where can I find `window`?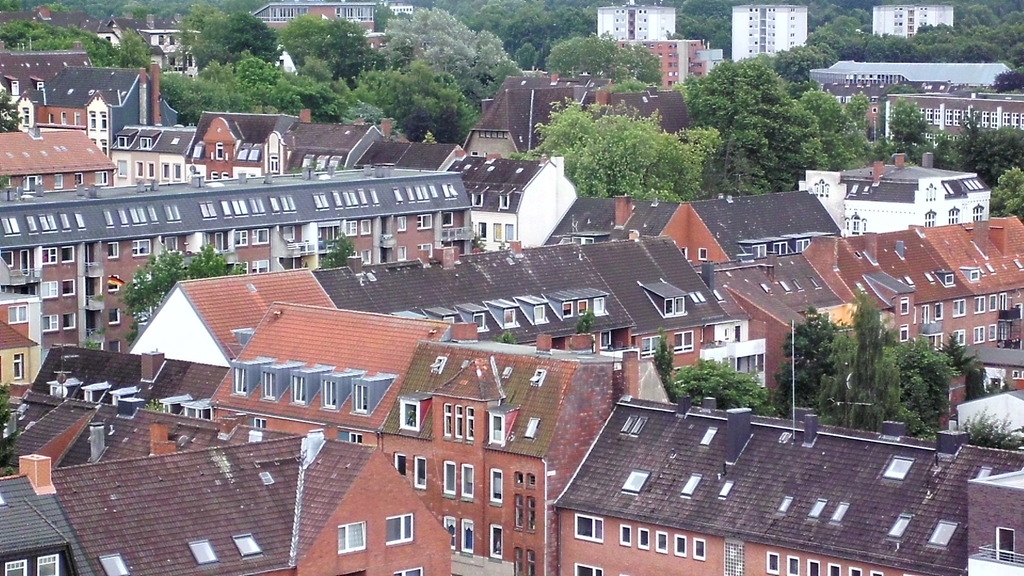
You can find it at 391:561:422:575.
